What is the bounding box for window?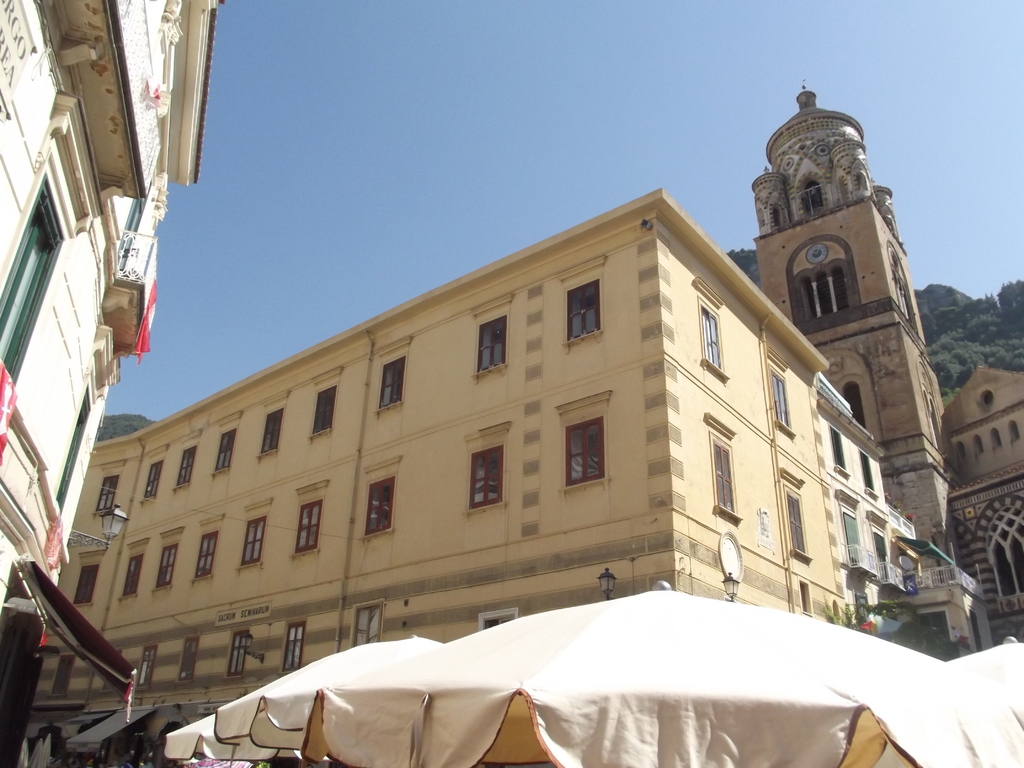
crop(100, 477, 114, 509).
